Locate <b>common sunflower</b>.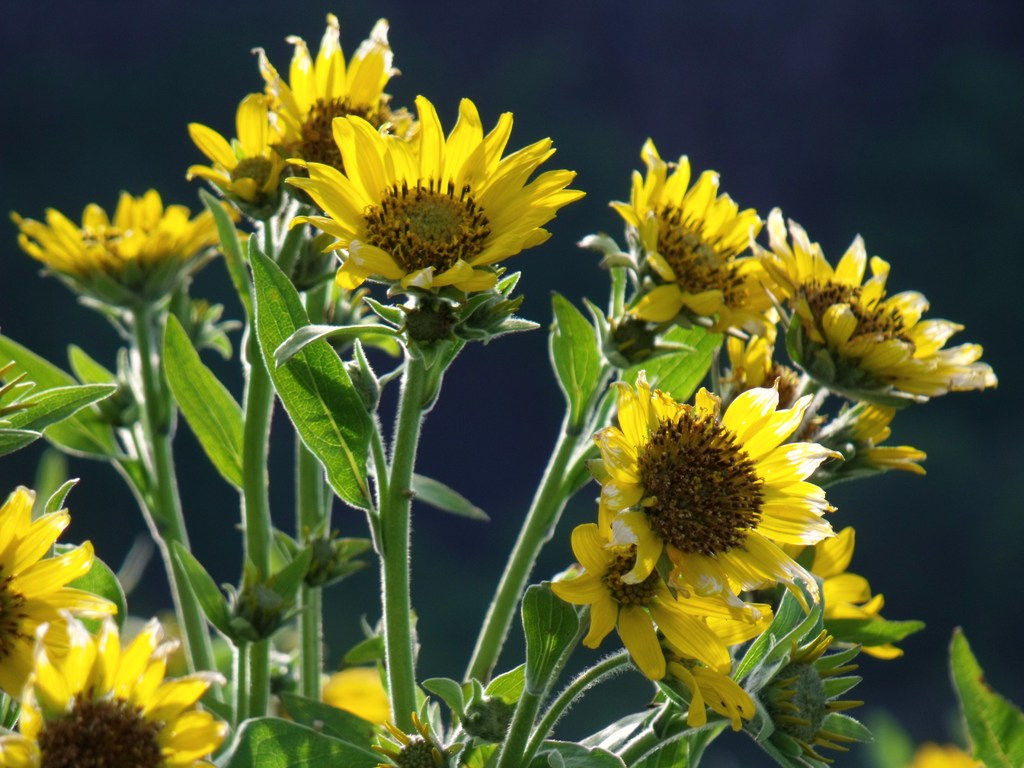
Bounding box: rect(280, 90, 582, 303).
